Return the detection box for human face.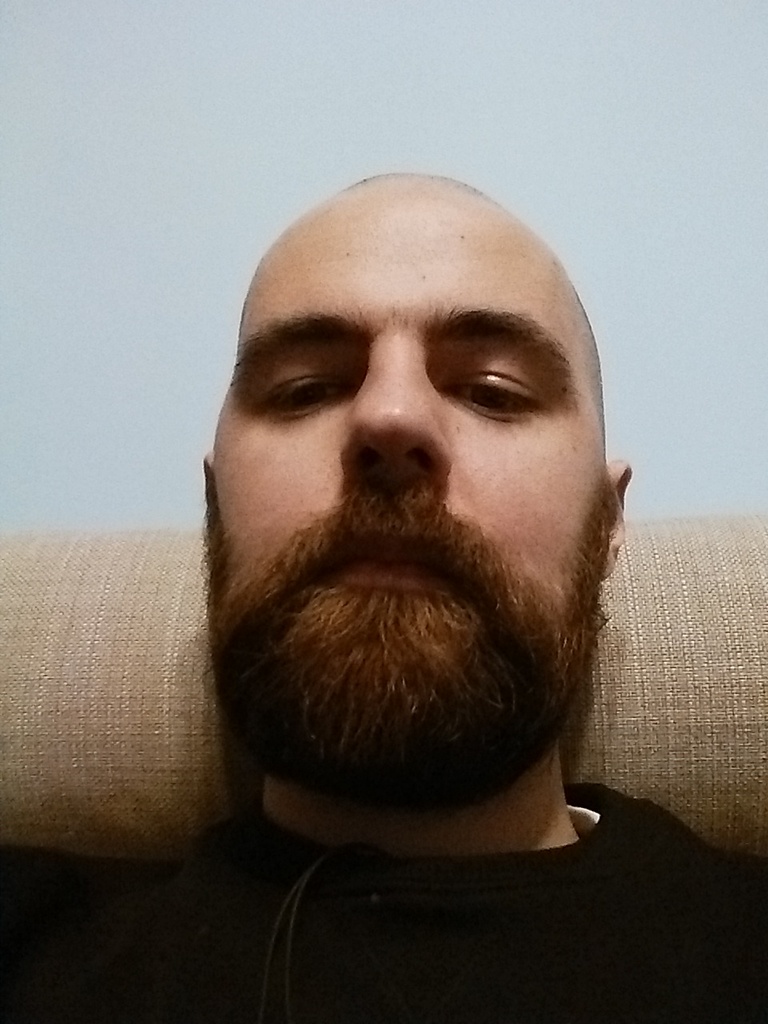
<bbox>201, 179, 581, 773</bbox>.
